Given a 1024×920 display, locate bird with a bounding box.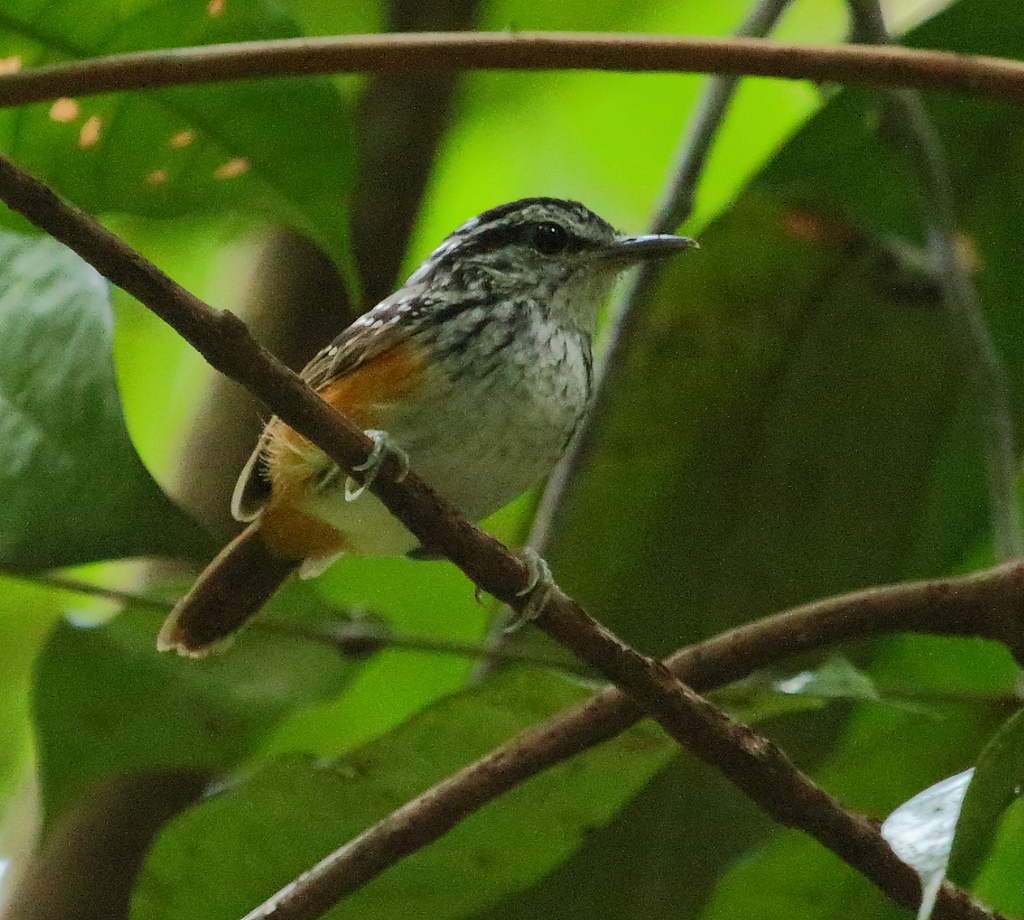
Located: 148 192 702 665.
